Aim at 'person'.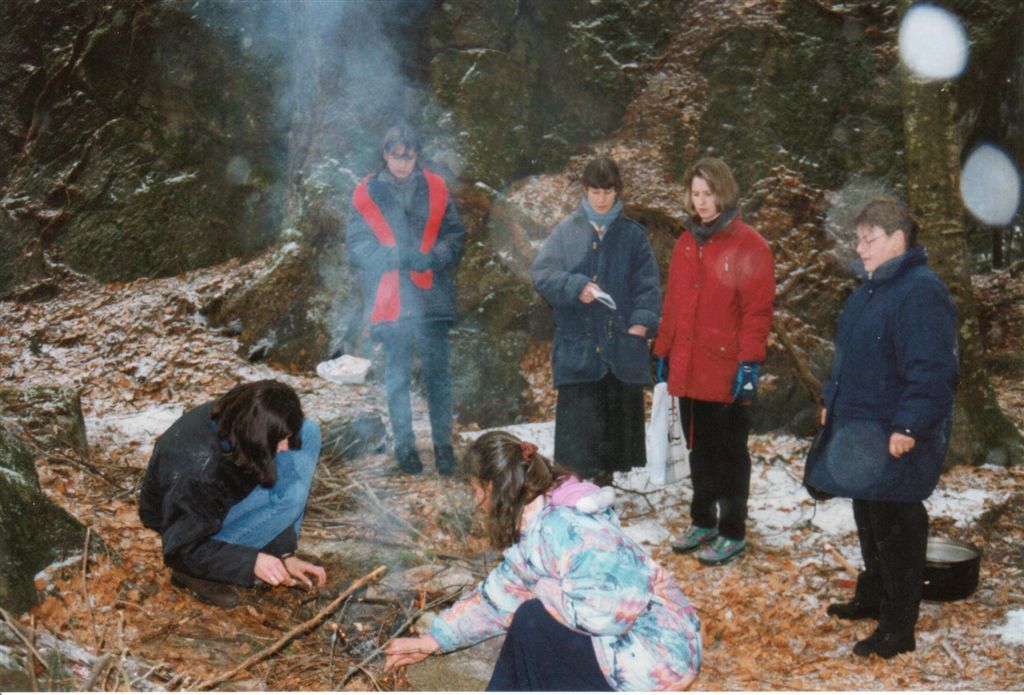
Aimed at pyautogui.locateOnScreen(138, 375, 323, 602).
